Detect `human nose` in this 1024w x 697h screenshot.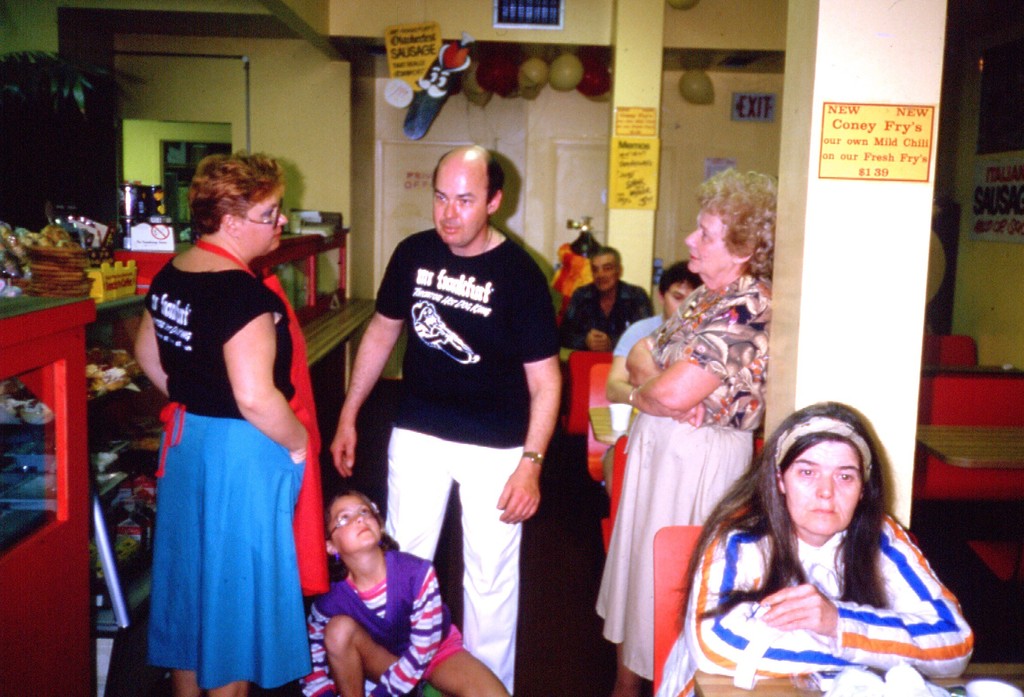
Detection: l=278, t=210, r=286, b=227.
